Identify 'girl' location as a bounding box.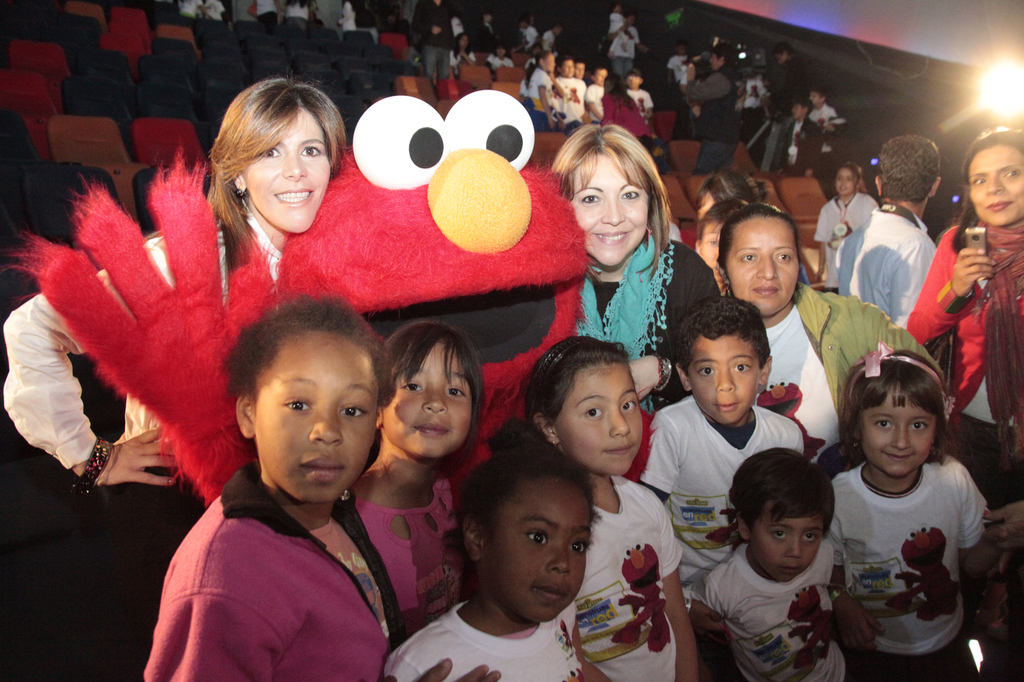
[x1=386, y1=443, x2=584, y2=681].
